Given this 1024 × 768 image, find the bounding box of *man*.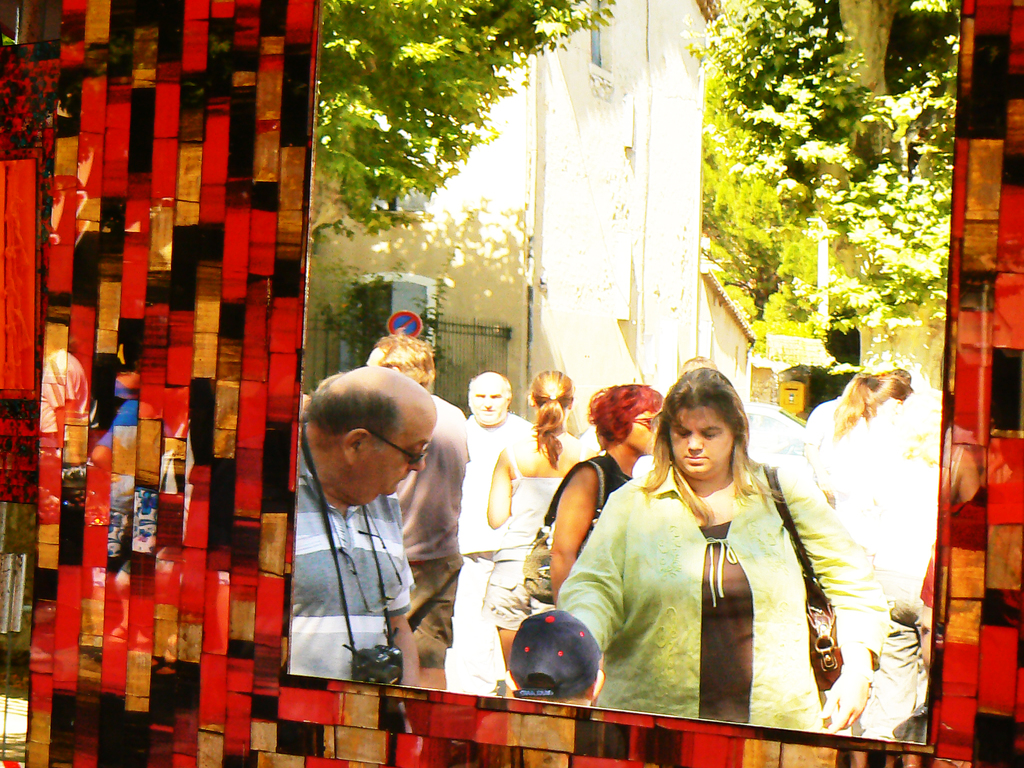
rect(358, 332, 488, 661).
